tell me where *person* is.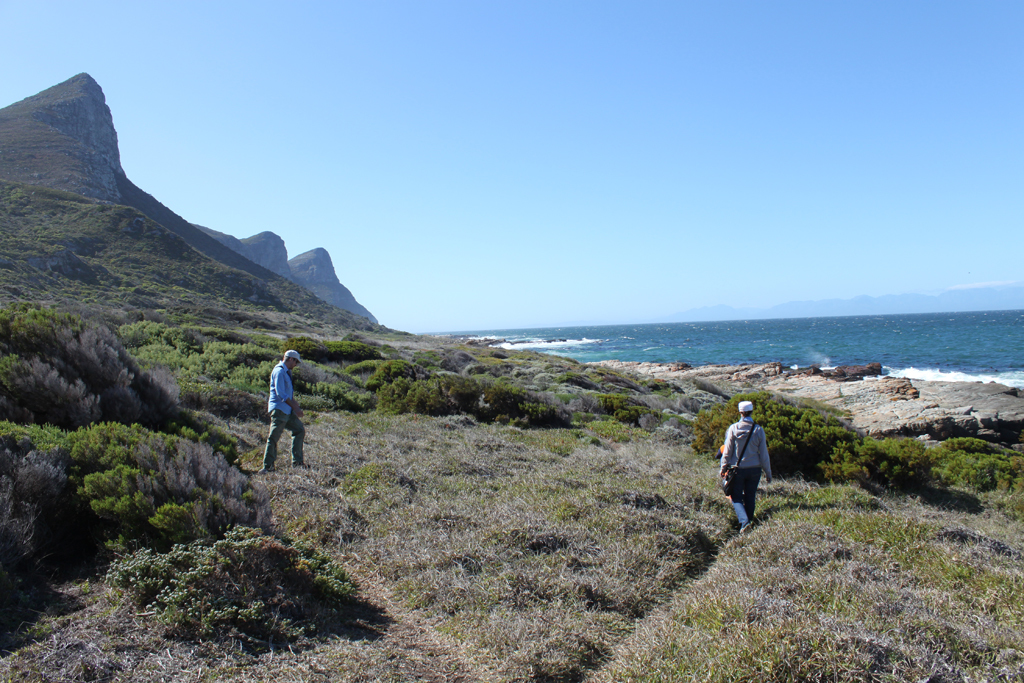
*person* is at [left=719, top=397, right=773, bottom=526].
